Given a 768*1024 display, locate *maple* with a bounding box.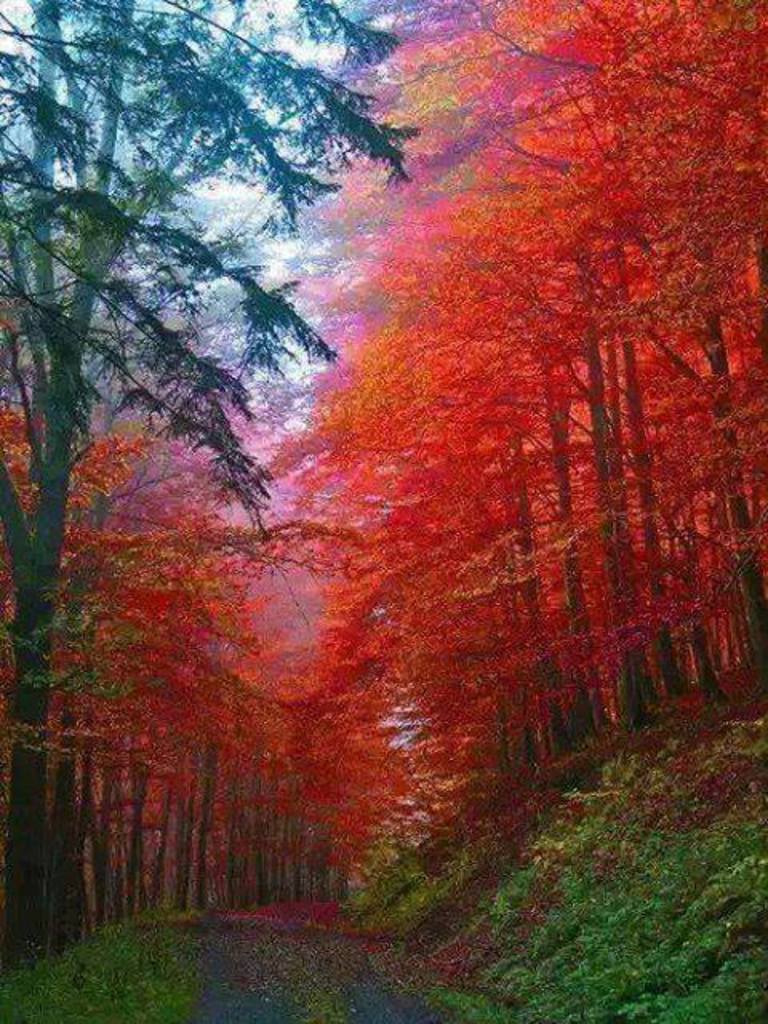
Located: [left=27, top=114, right=707, bottom=952].
